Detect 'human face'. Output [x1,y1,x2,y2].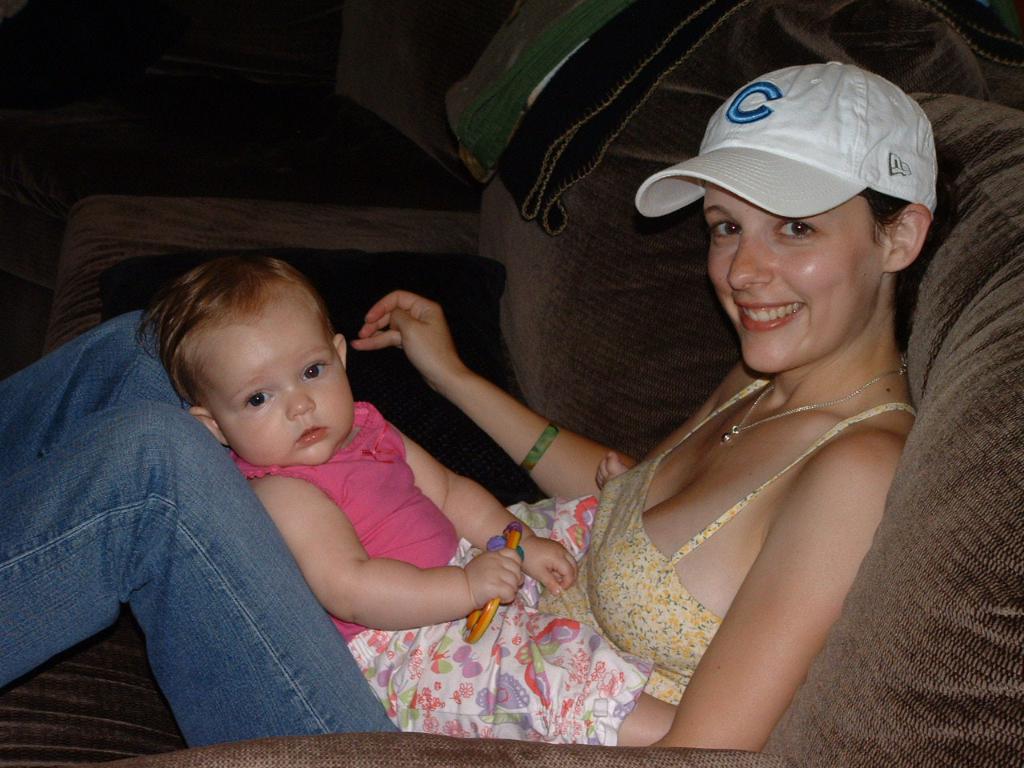
[198,286,354,466].
